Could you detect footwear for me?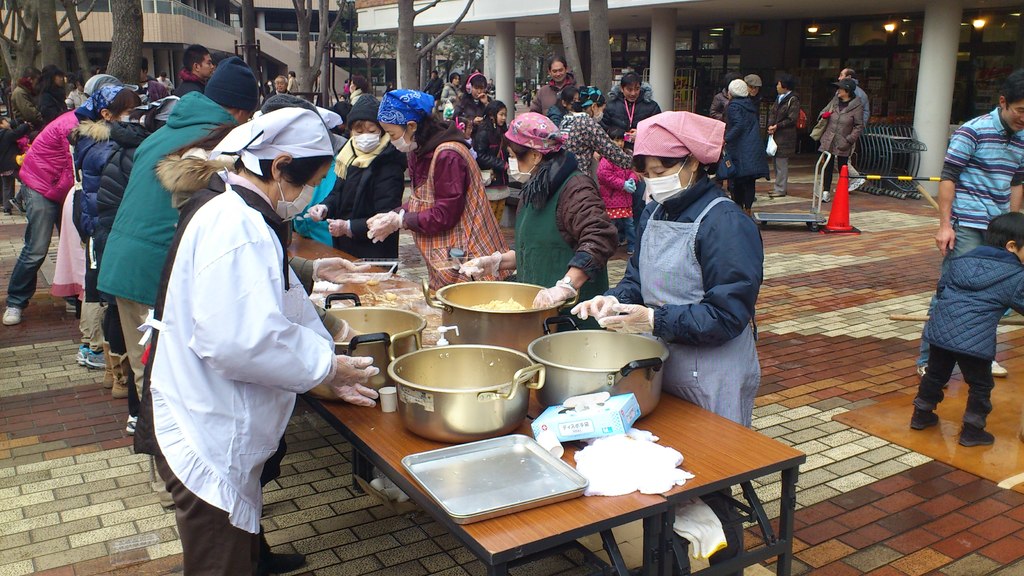
Detection result: bbox=(101, 340, 116, 394).
